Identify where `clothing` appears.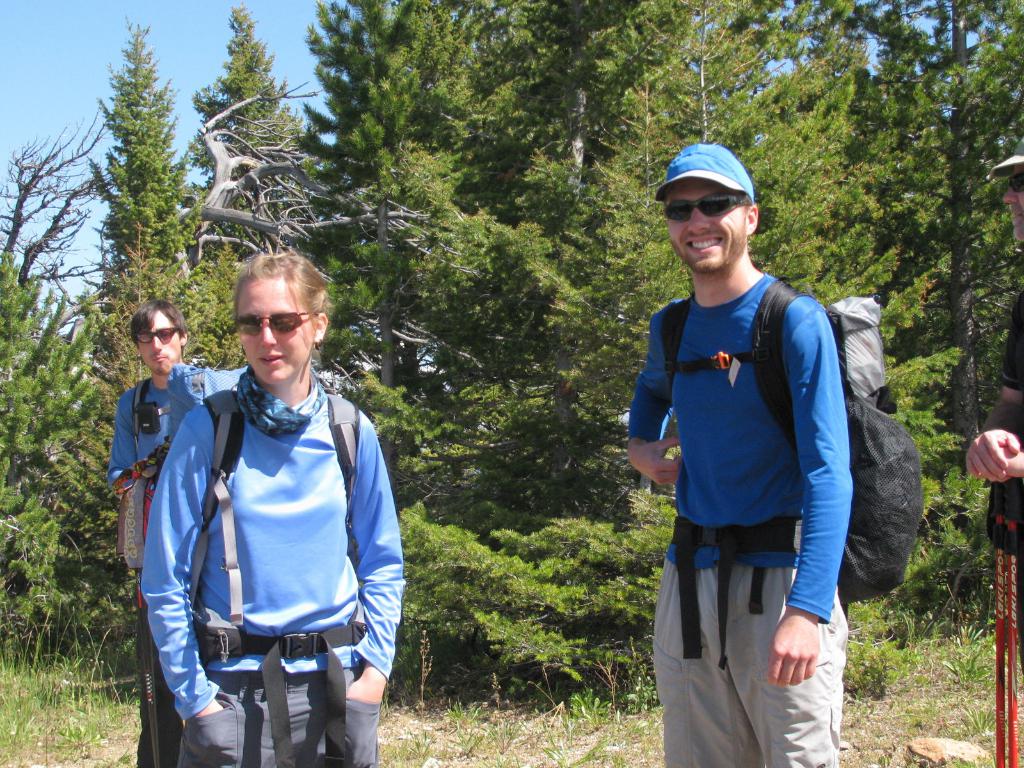
Appears at l=103, t=371, r=212, b=767.
